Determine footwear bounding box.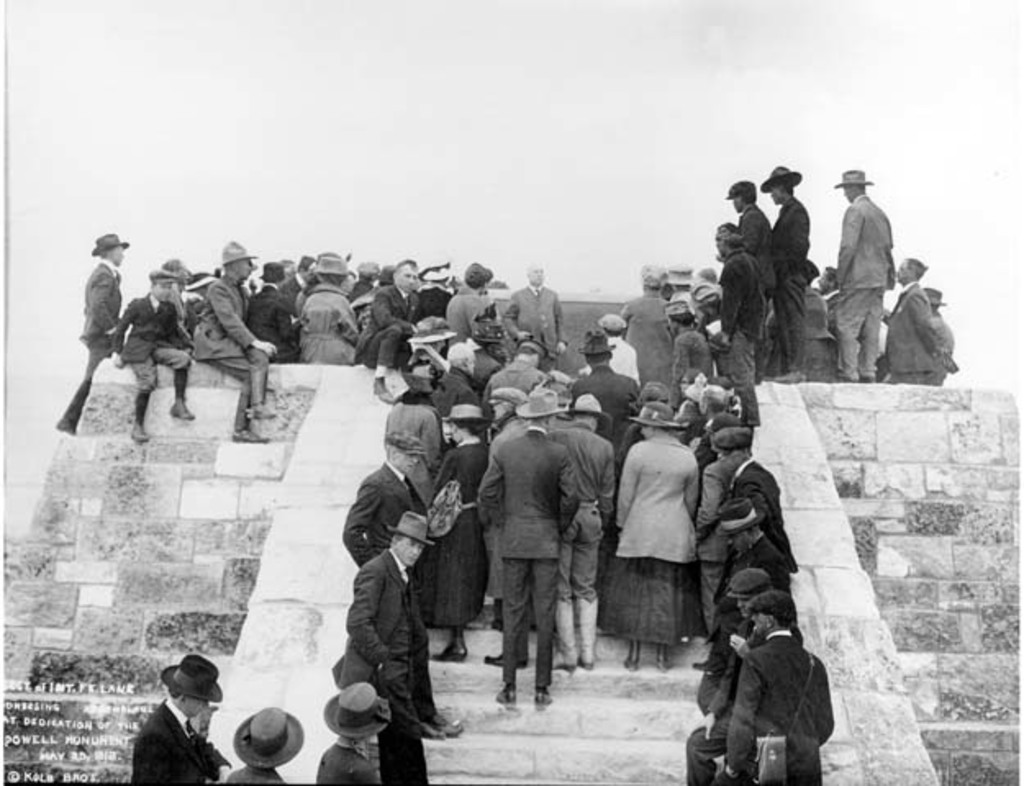
Determined: x1=51, y1=411, x2=80, y2=439.
